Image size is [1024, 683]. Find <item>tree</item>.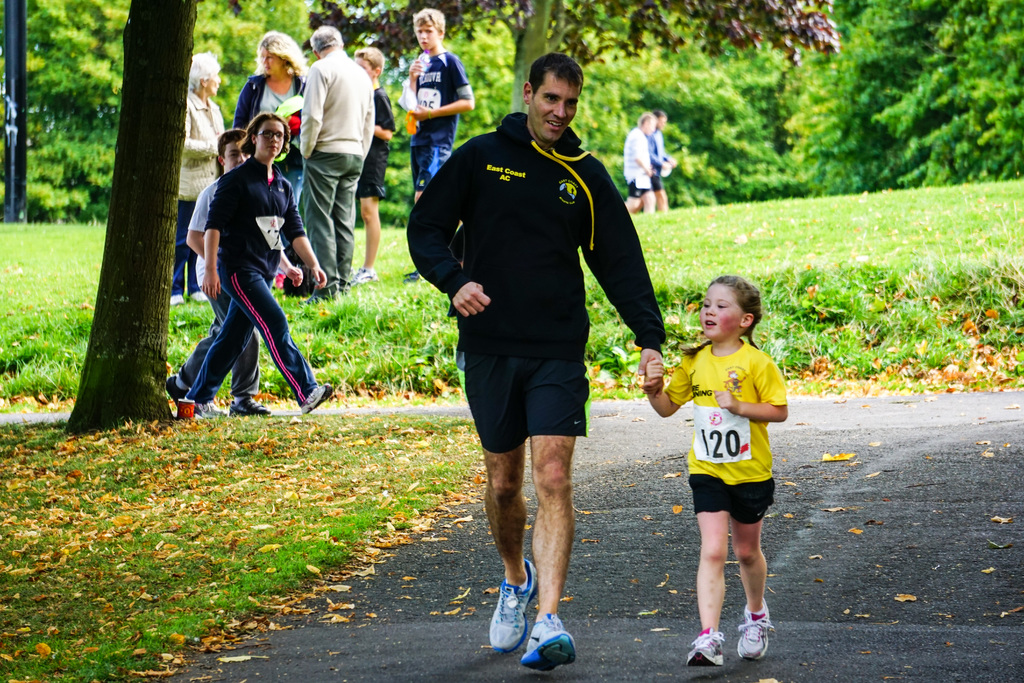
781/0/915/197.
